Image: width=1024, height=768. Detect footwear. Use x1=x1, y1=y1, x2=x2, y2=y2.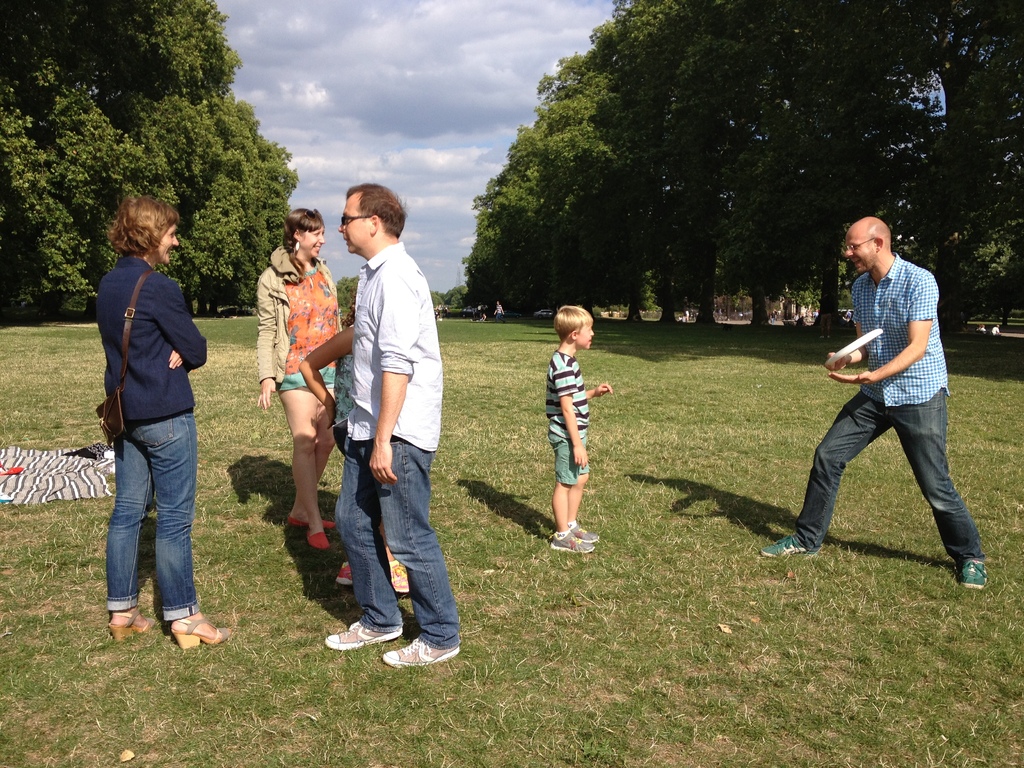
x1=108, y1=605, x2=154, y2=643.
